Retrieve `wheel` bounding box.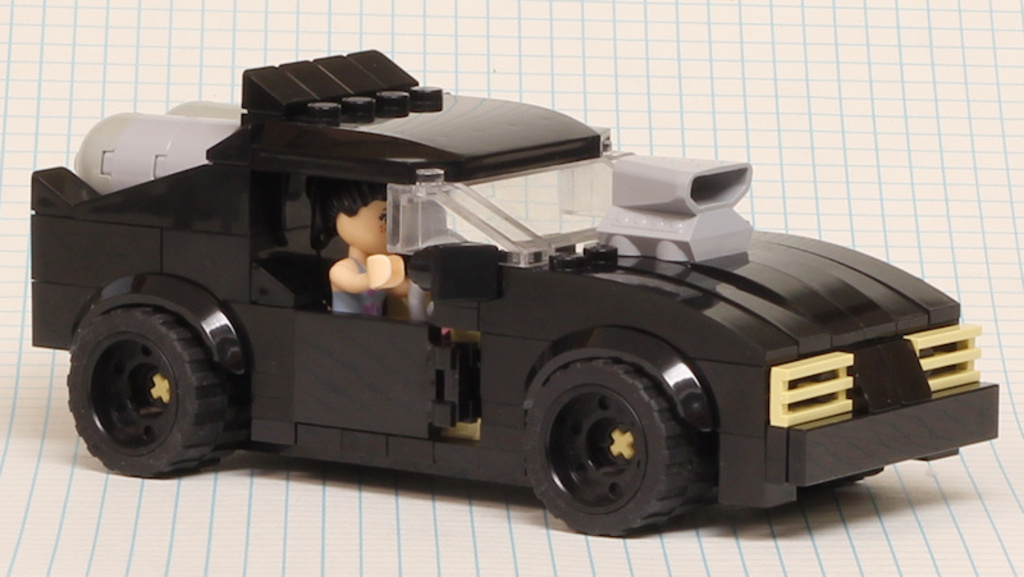
Bounding box: <region>63, 304, 243, 477</region>.
